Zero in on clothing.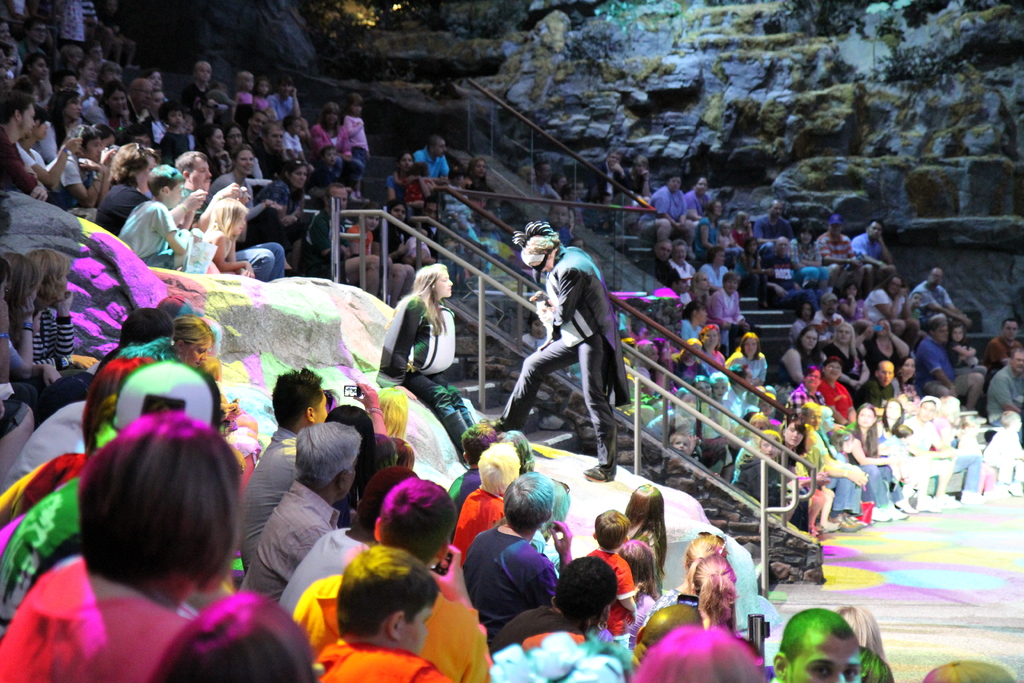
Zeroed in: pyautogui.locateOnScreen(291, 575, 488, 668).
